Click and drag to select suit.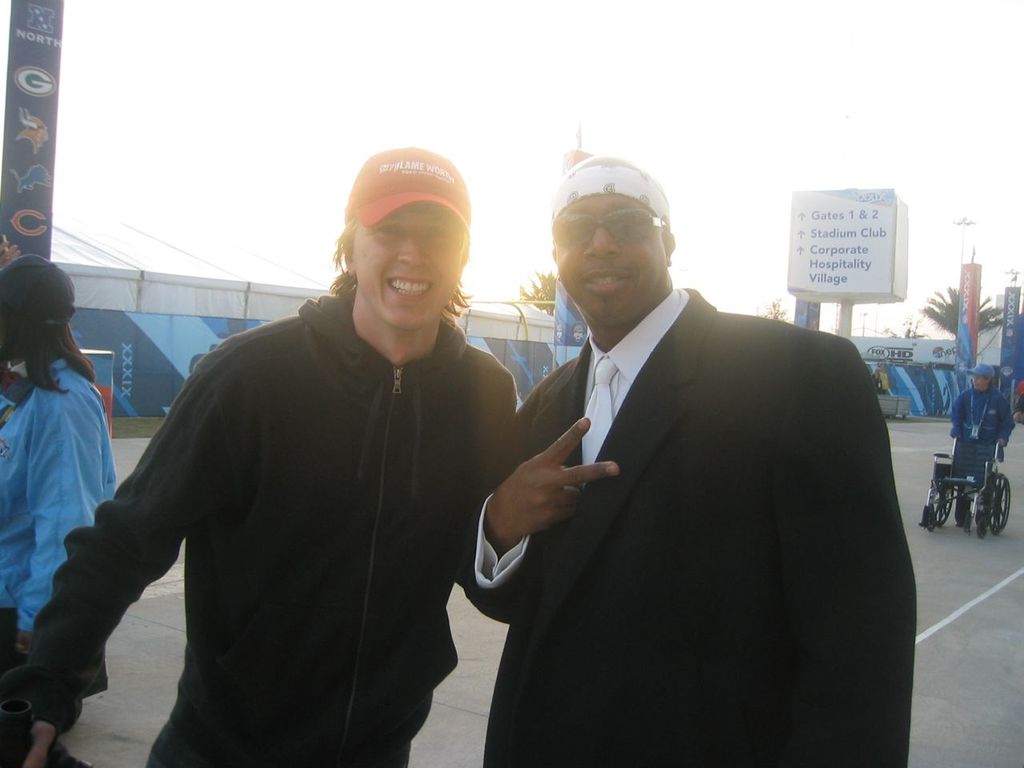
Selection: 478:160:908:750.
